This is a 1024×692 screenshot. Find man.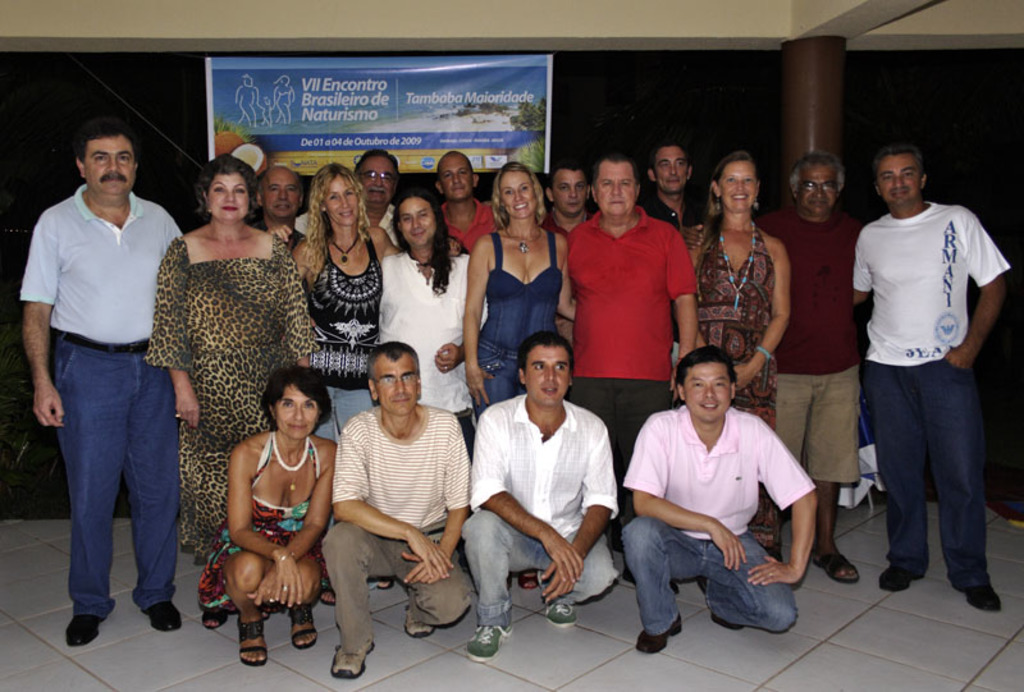
Bounding box: (641,139,687,370).
